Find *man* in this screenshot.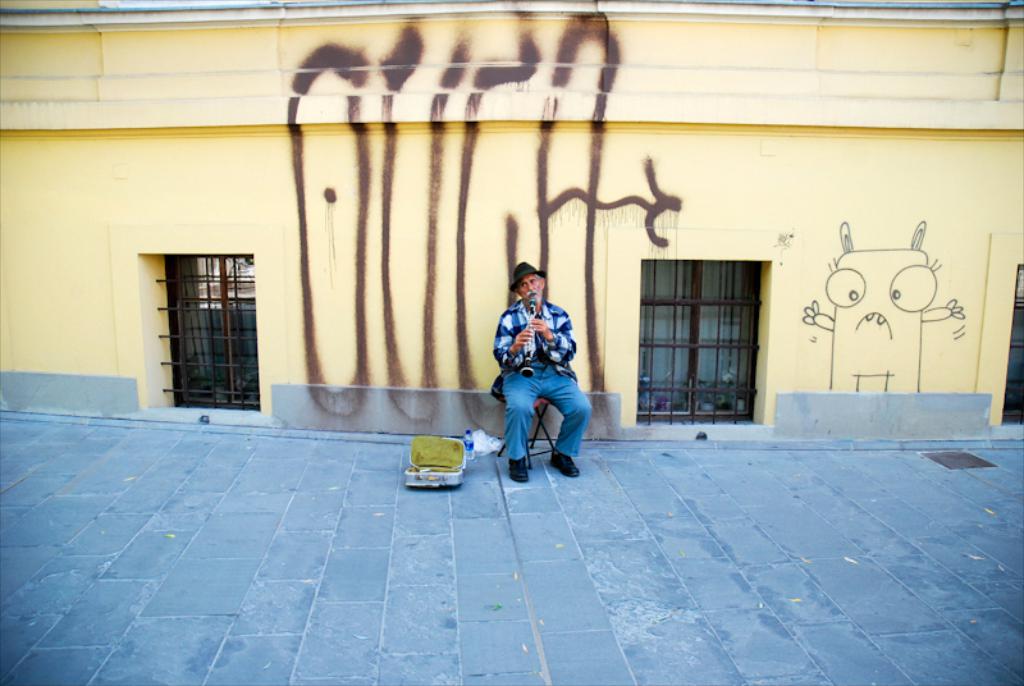
The bounding box for *man* is (left=484, top=271, right=594, bottom=484).
